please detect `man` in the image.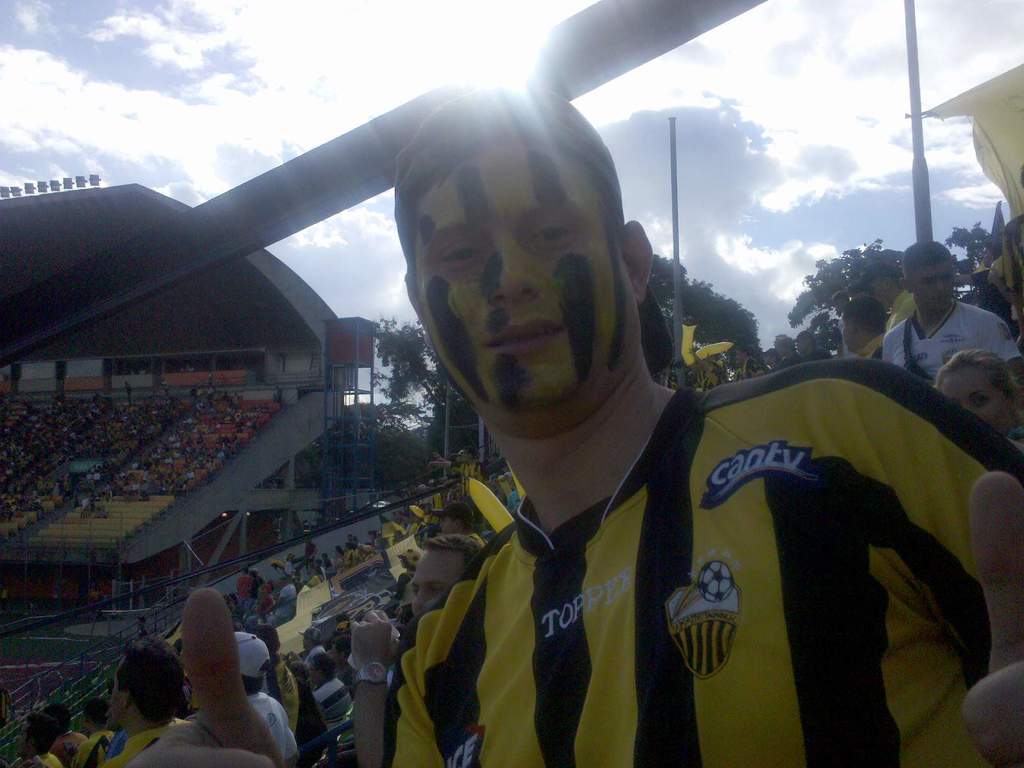
(x1=1005, y1=164, x2=1023, y2=326).
